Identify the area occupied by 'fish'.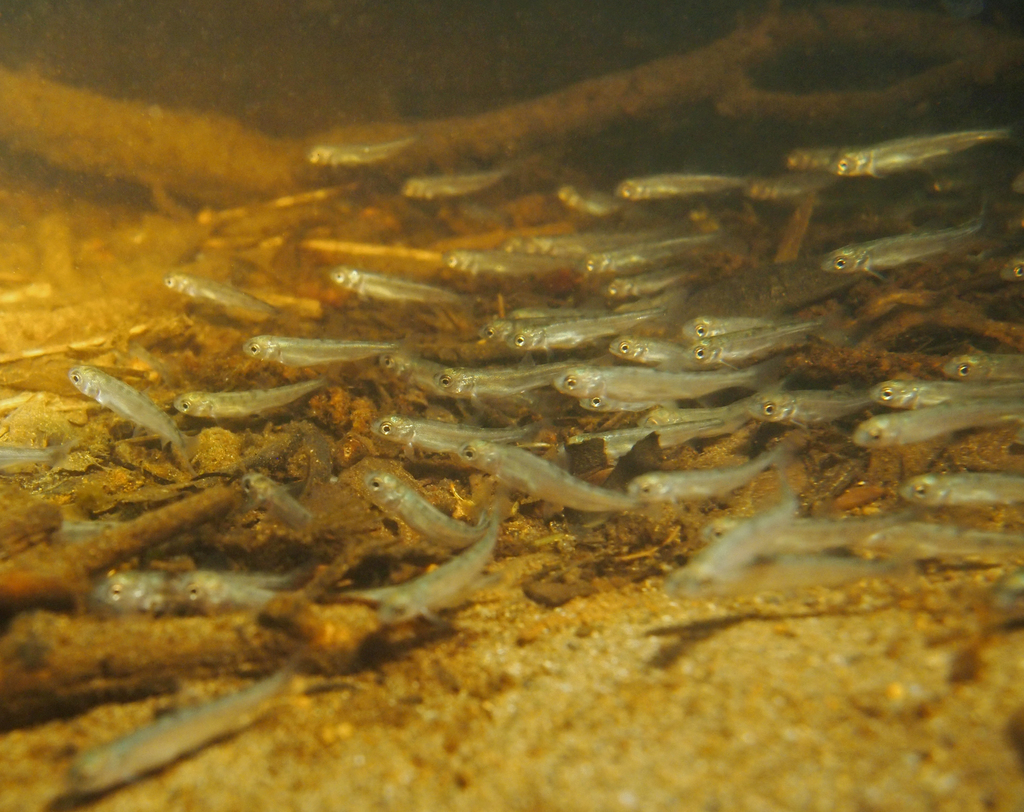
Area: pyautogui.locateOnScreen(947, 353, 1023, 378).
